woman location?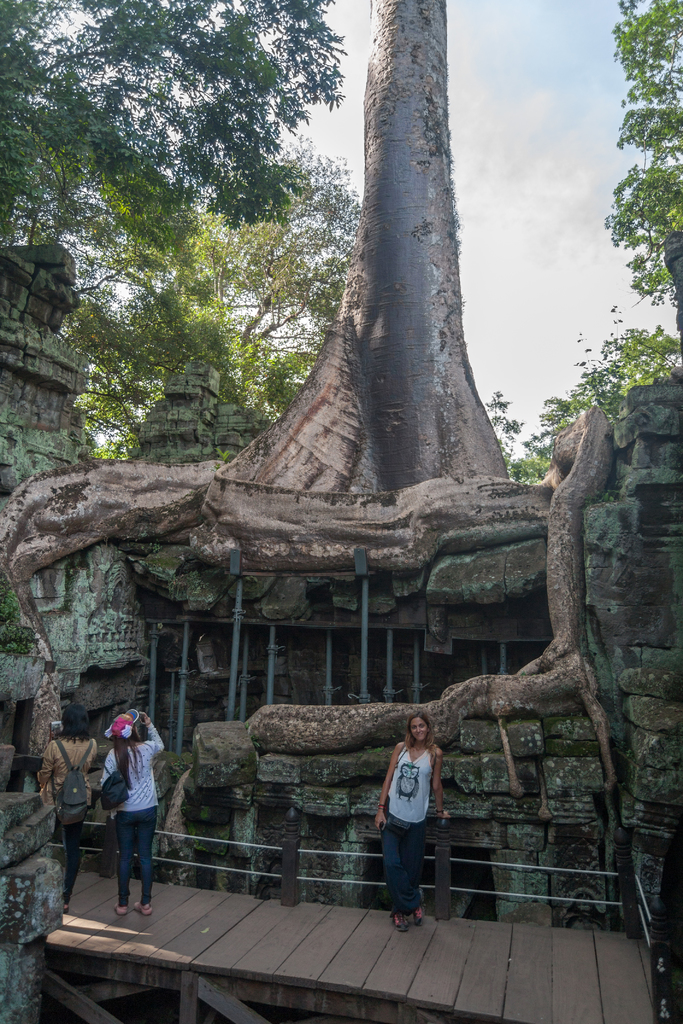
366 713 454 933
